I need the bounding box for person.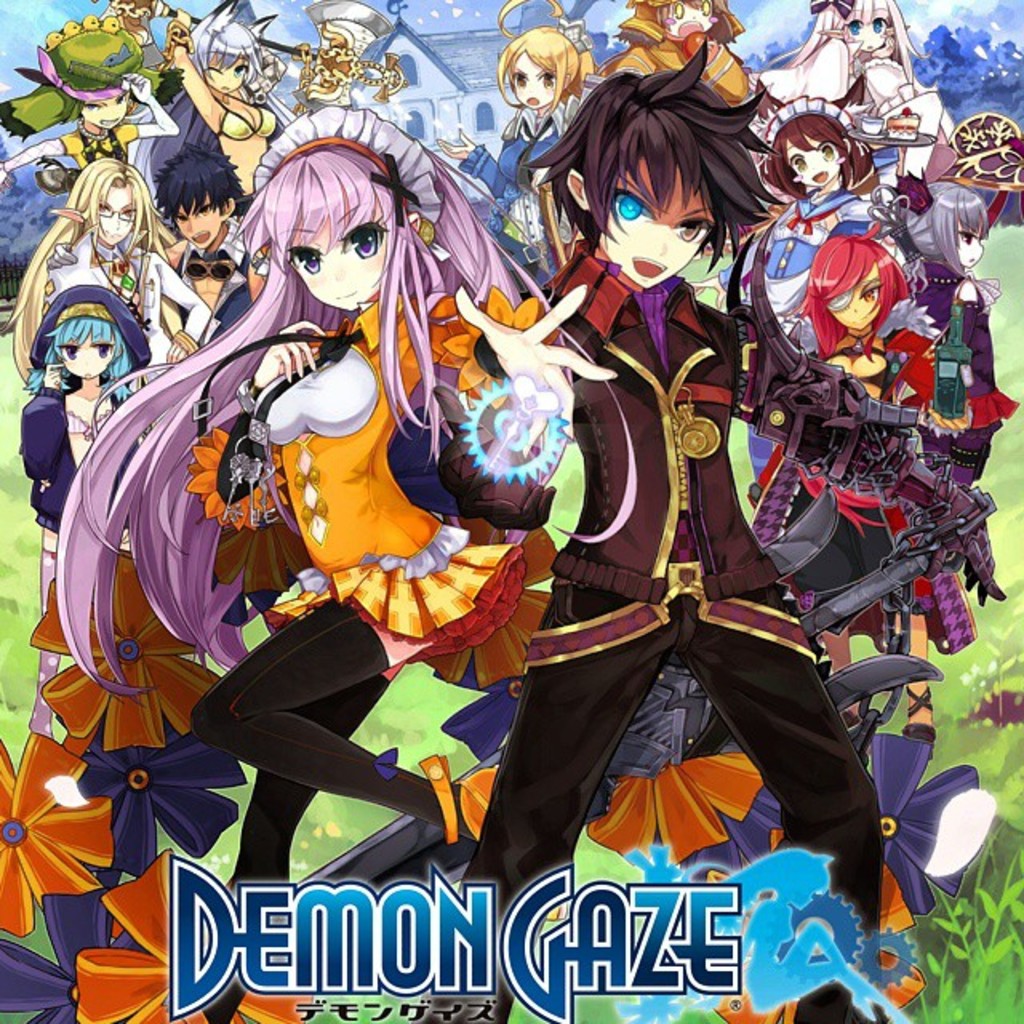
Here it is: x1=512 y1=21 x2=845 y2=907.
